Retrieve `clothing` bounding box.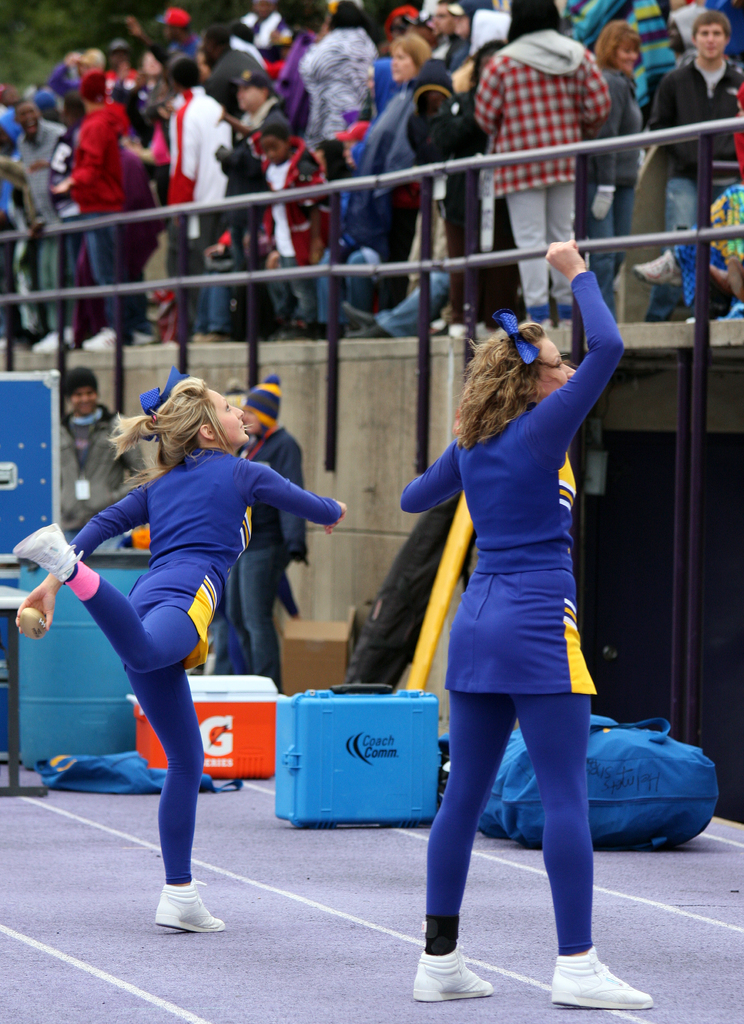
Bounding box: locate(703, 0, 743, 70).
